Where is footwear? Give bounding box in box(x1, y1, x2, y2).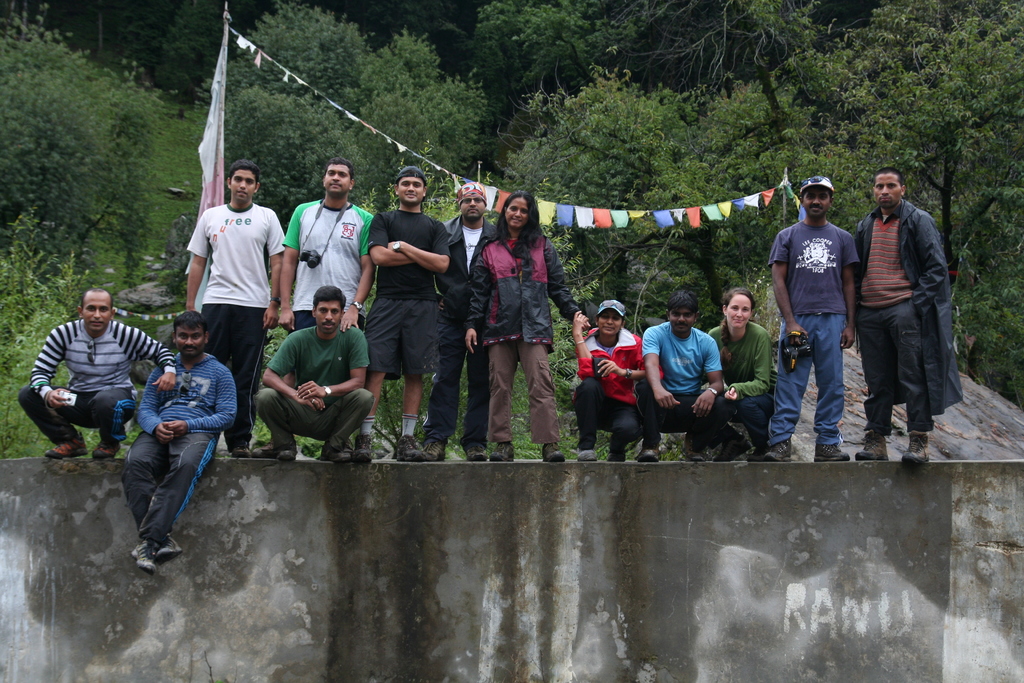
box(743, 442, 767, 463).
